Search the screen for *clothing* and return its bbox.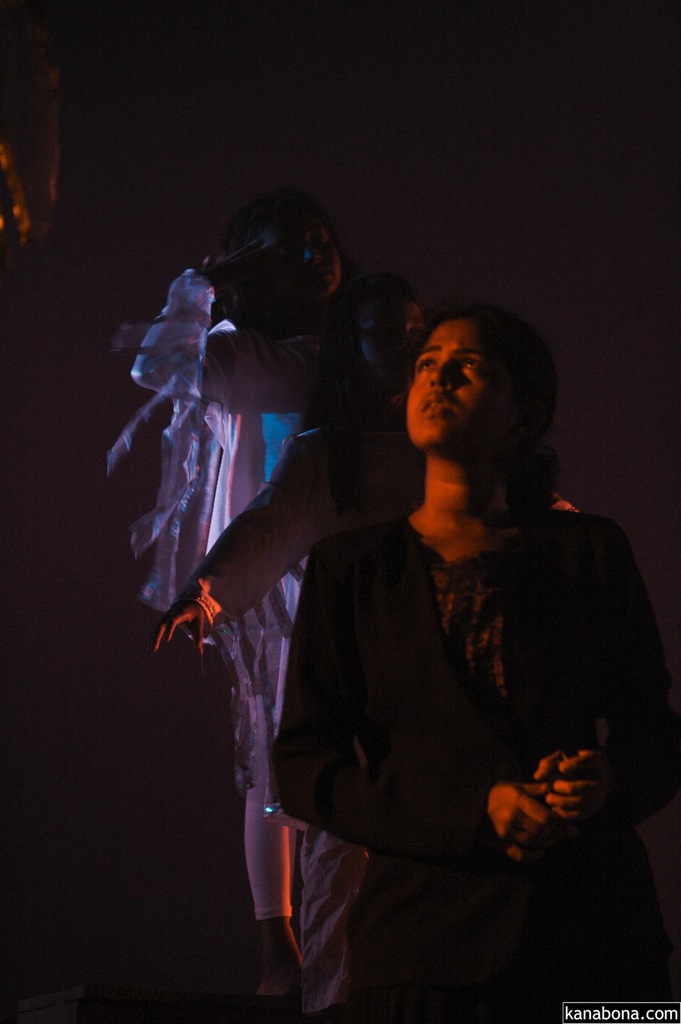
Found: select_region(171, 380, 448, 955).
